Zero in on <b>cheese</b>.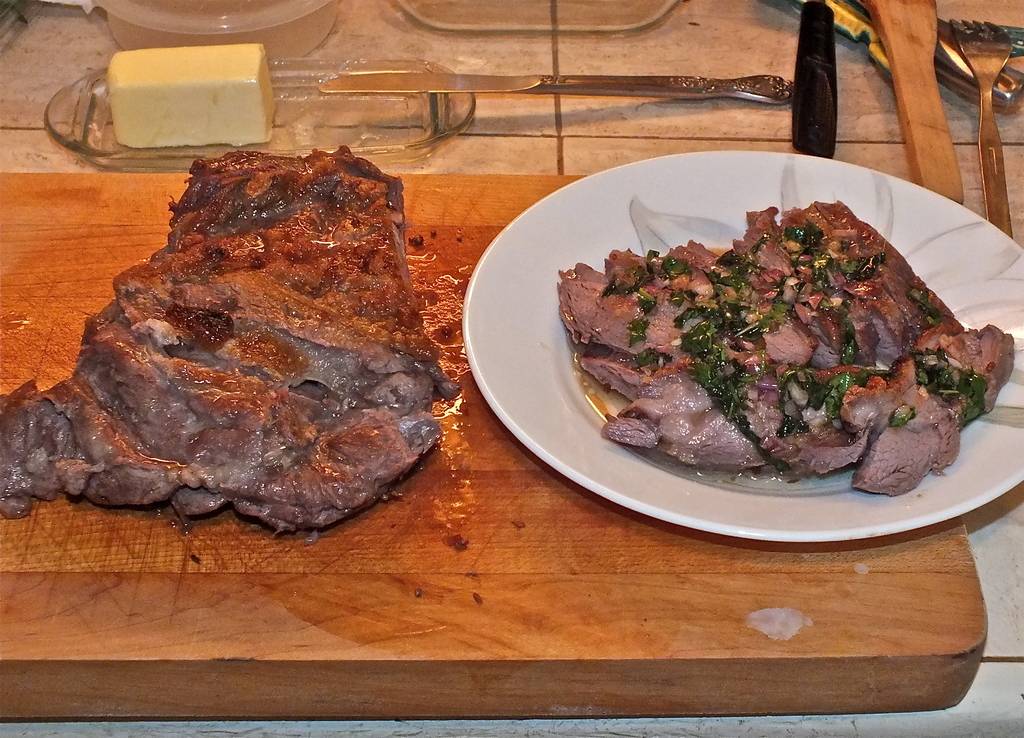
Zeroed in: <region>99, 43, 283, 145</region>.
